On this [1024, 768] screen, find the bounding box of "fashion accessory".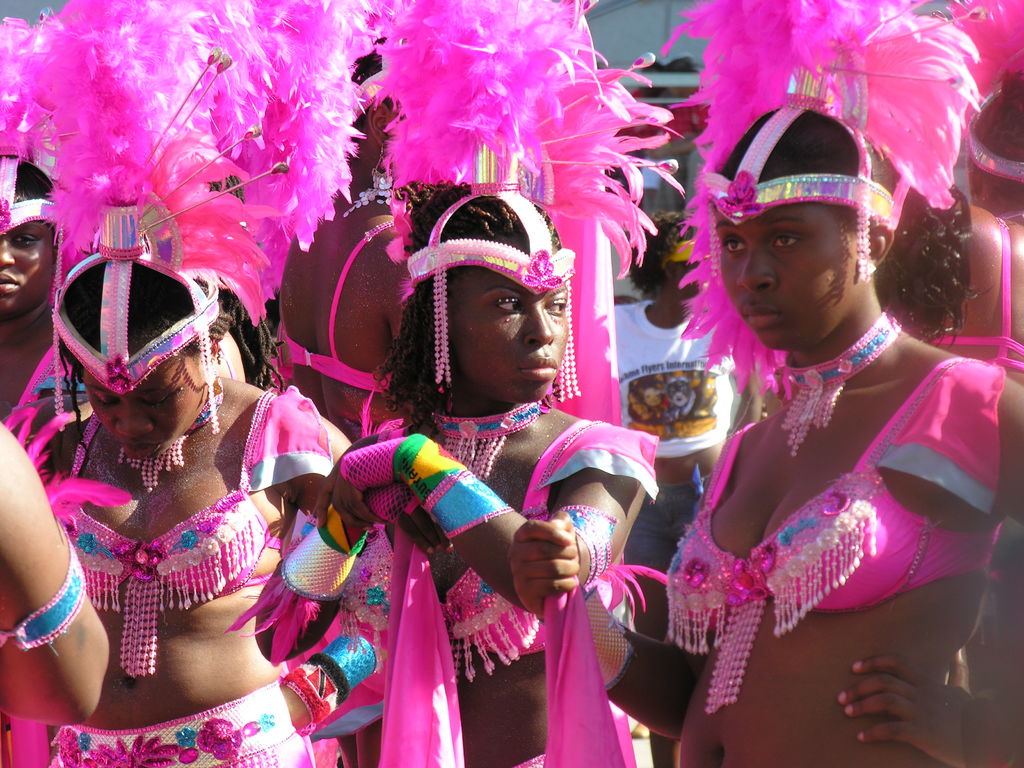
Bounding box: 0:13:61:241.
